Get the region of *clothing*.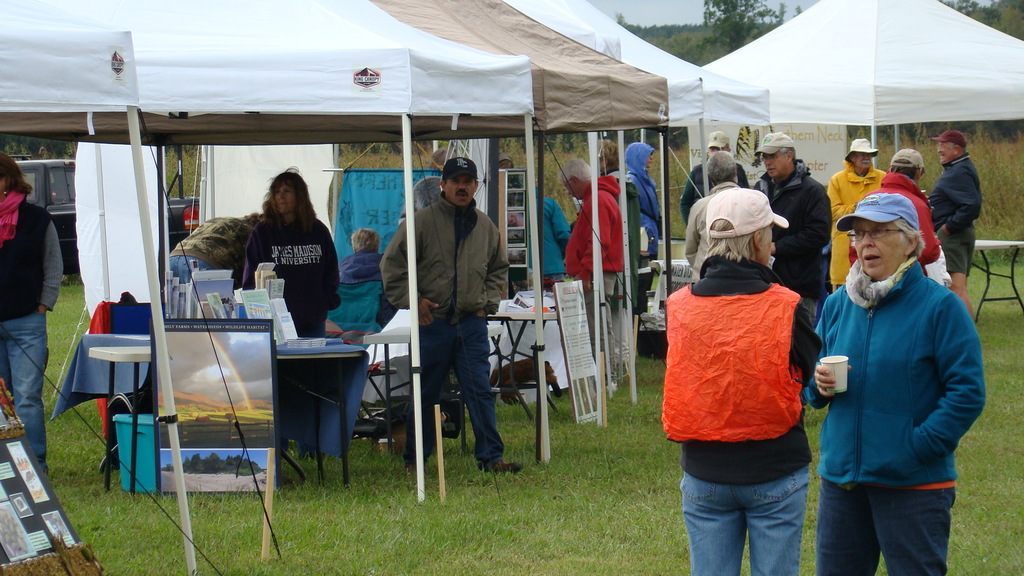
[x1=540, y1=203, x2=584, y2=292].
